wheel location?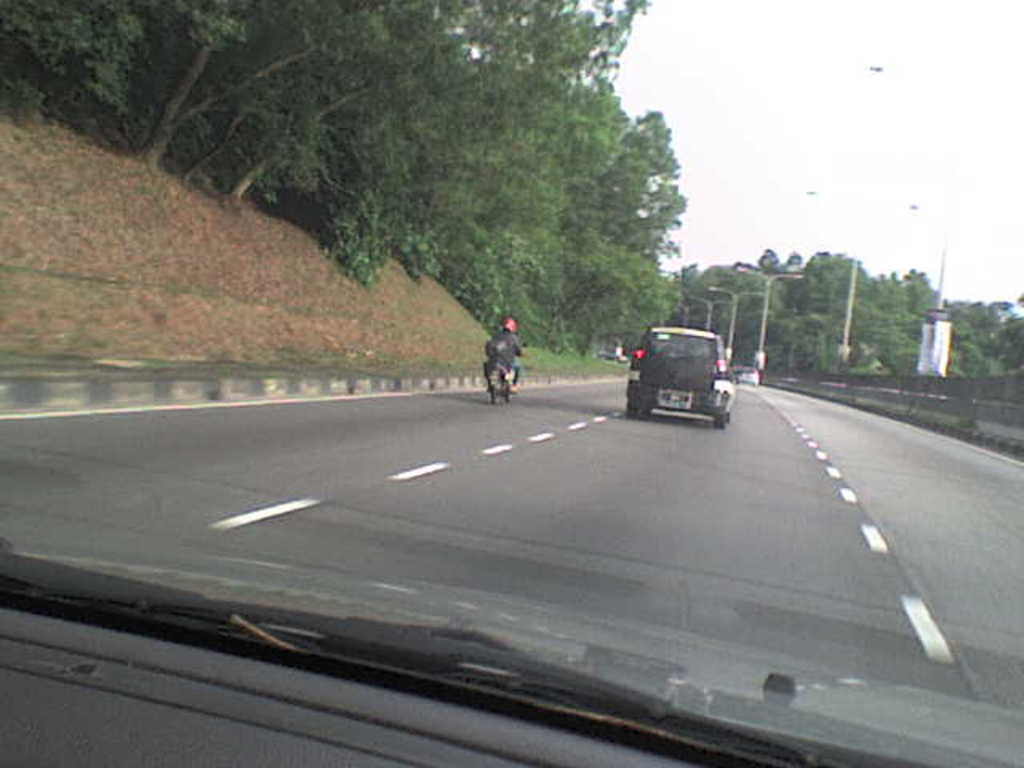
[left=712, top=414, right=728, bottom=429]
